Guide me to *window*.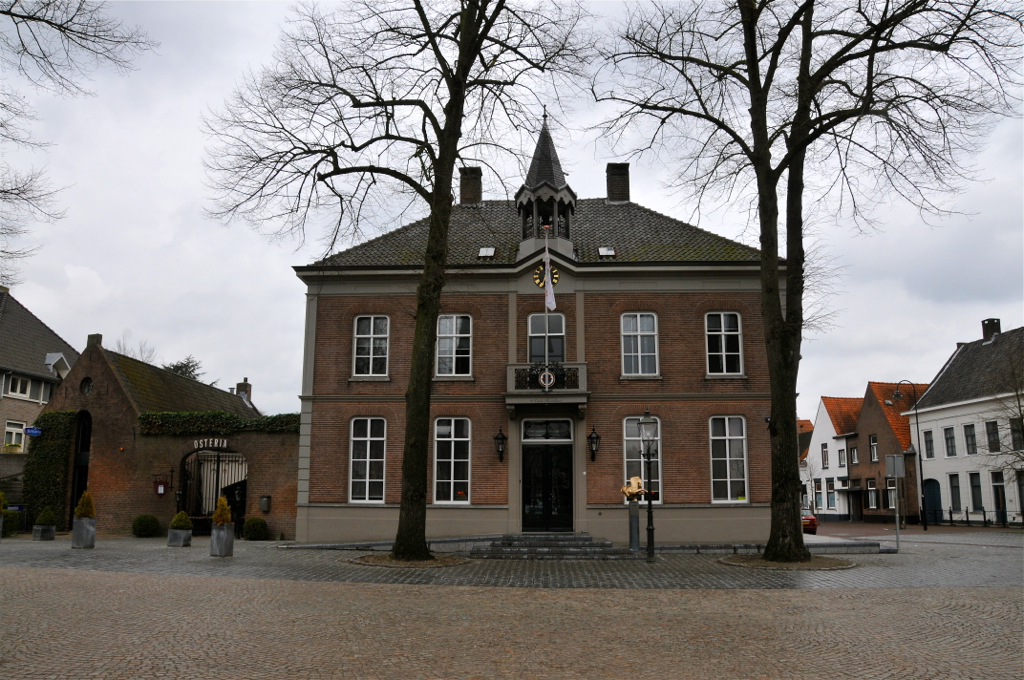
Guidance: {"x1": 706, "y1": 422, "x2": 747, "y2": 512}.
